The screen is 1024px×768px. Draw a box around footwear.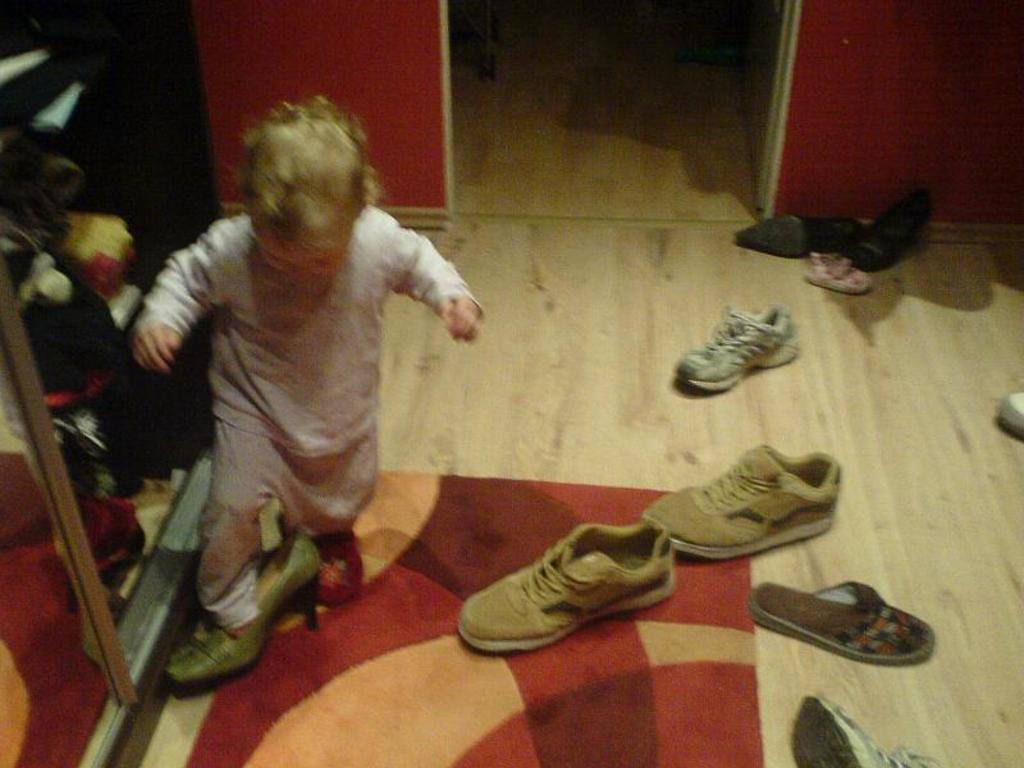
279,520,361,604.
